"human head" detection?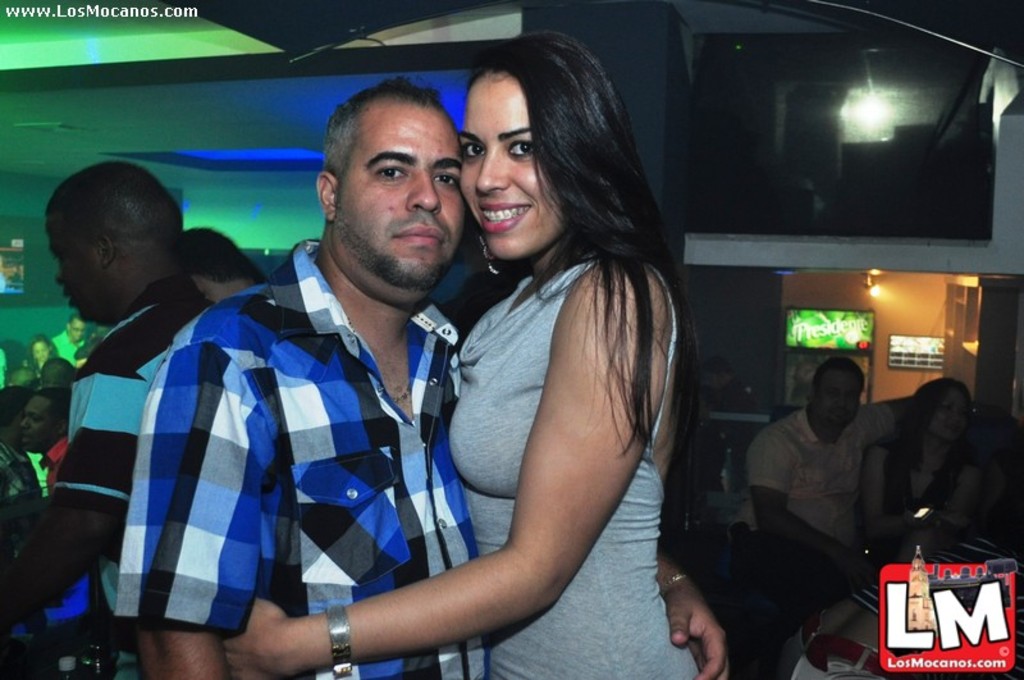
(x1=808, y1=356, x2=869, y2=435)
